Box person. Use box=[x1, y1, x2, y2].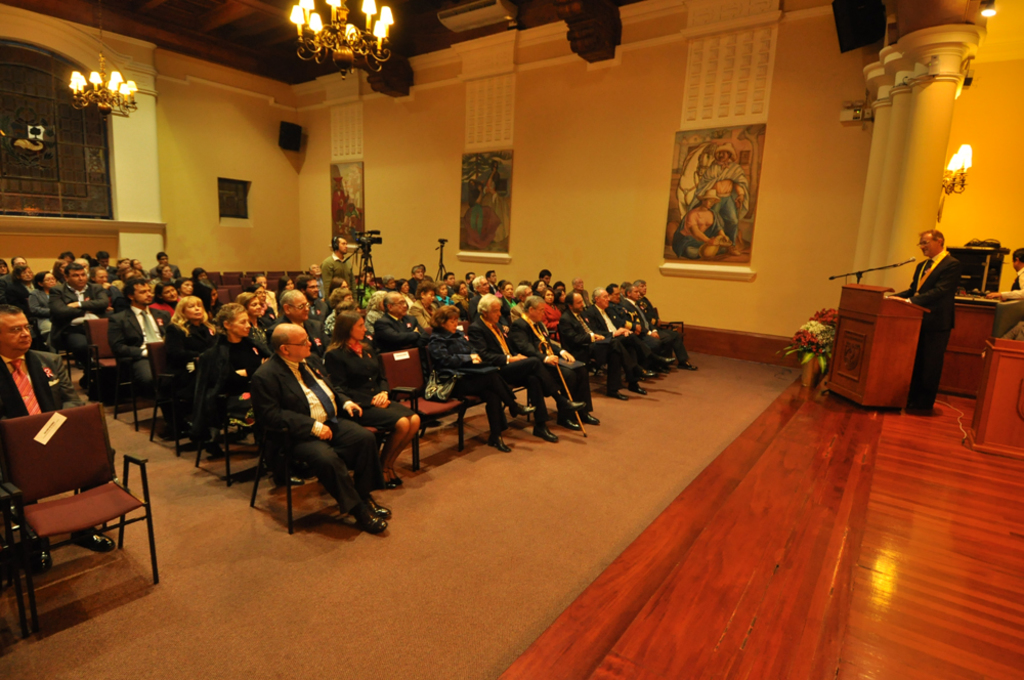
box=[987, 249, 1023, 310].
